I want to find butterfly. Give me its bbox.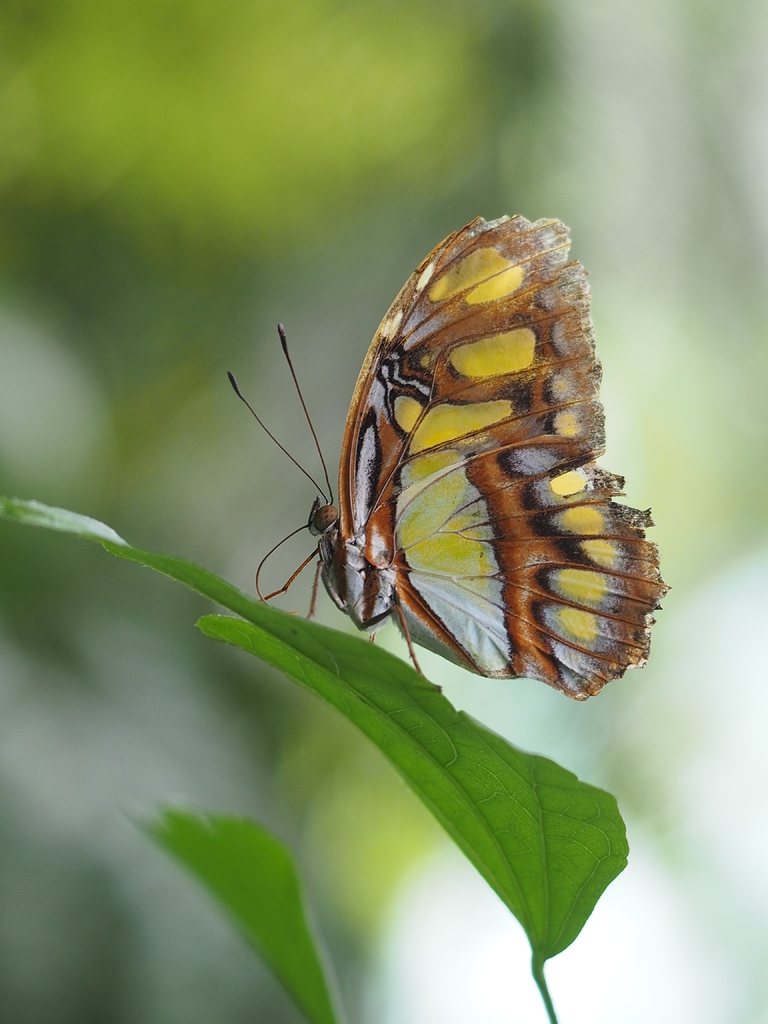
220:186:647:710.
